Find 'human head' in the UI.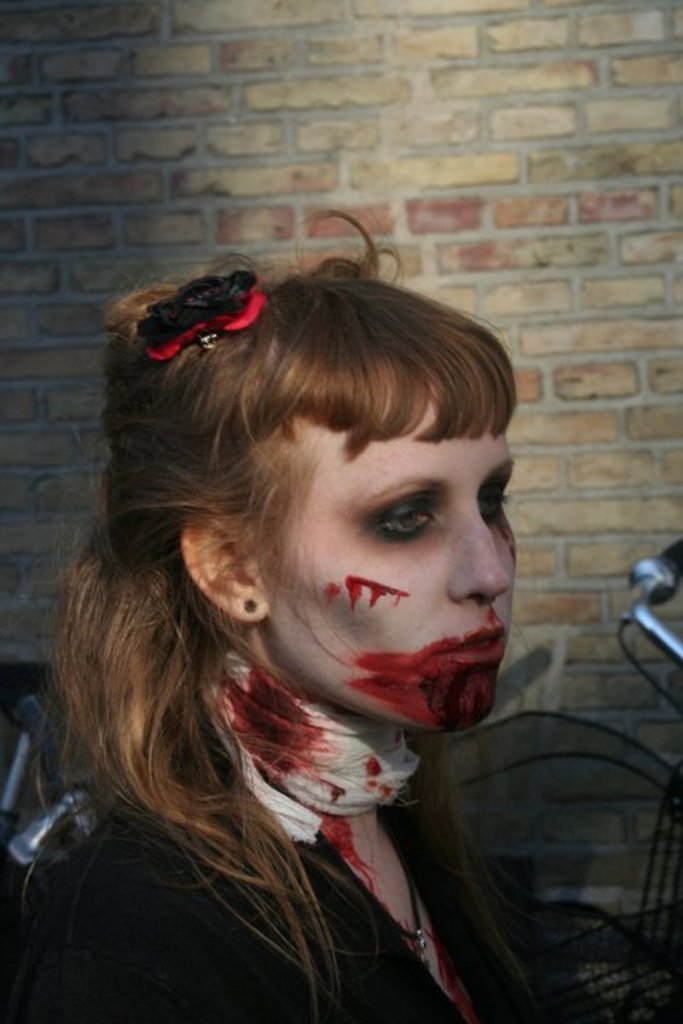
UI element at 108/246/518/687.
